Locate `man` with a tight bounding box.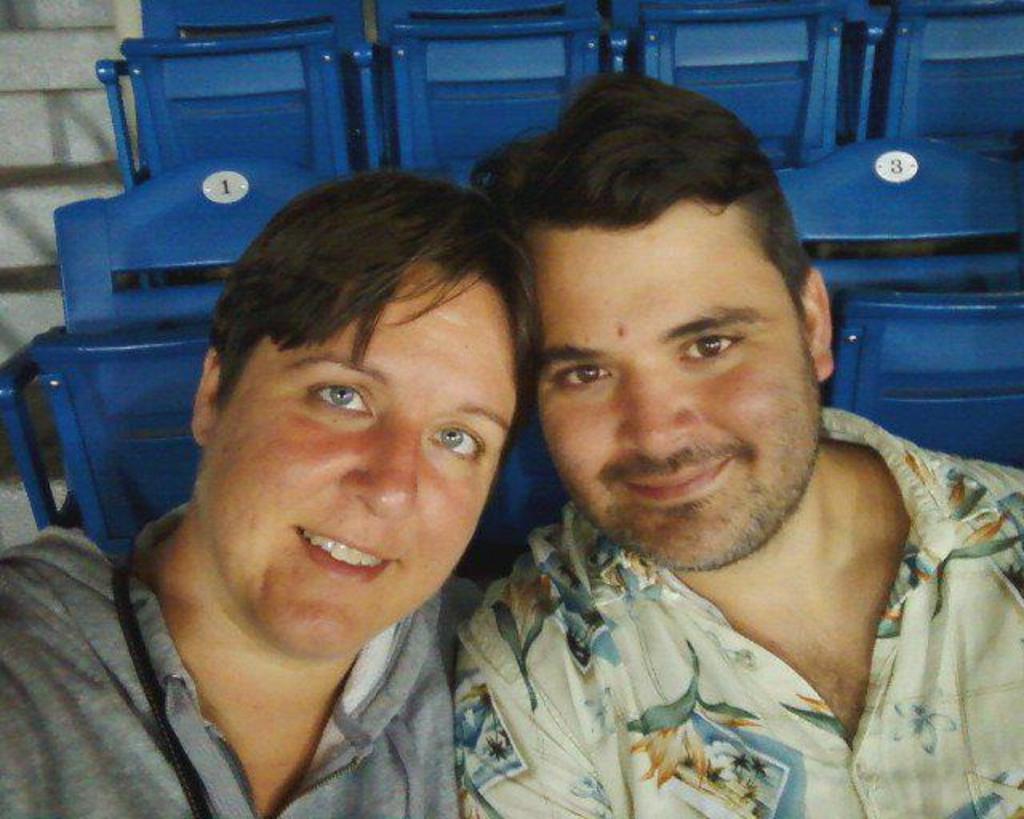
bbox(0, 174, 536, 817).
